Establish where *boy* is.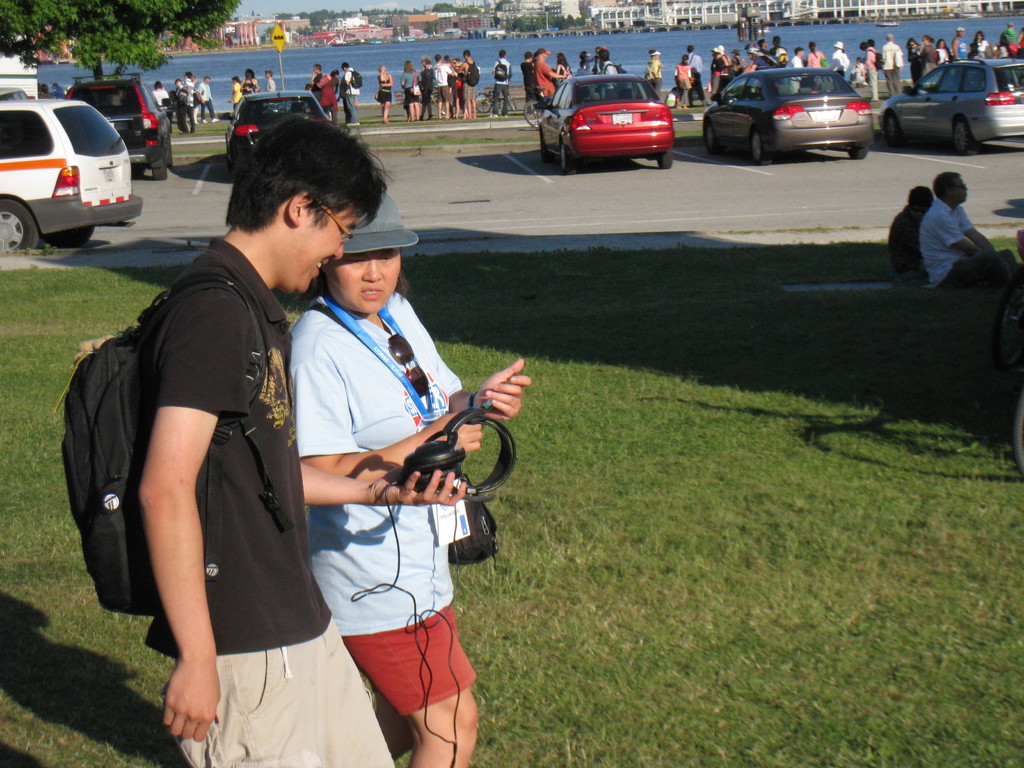
Established at (left=125, top=135, right=470, bottom=757).
